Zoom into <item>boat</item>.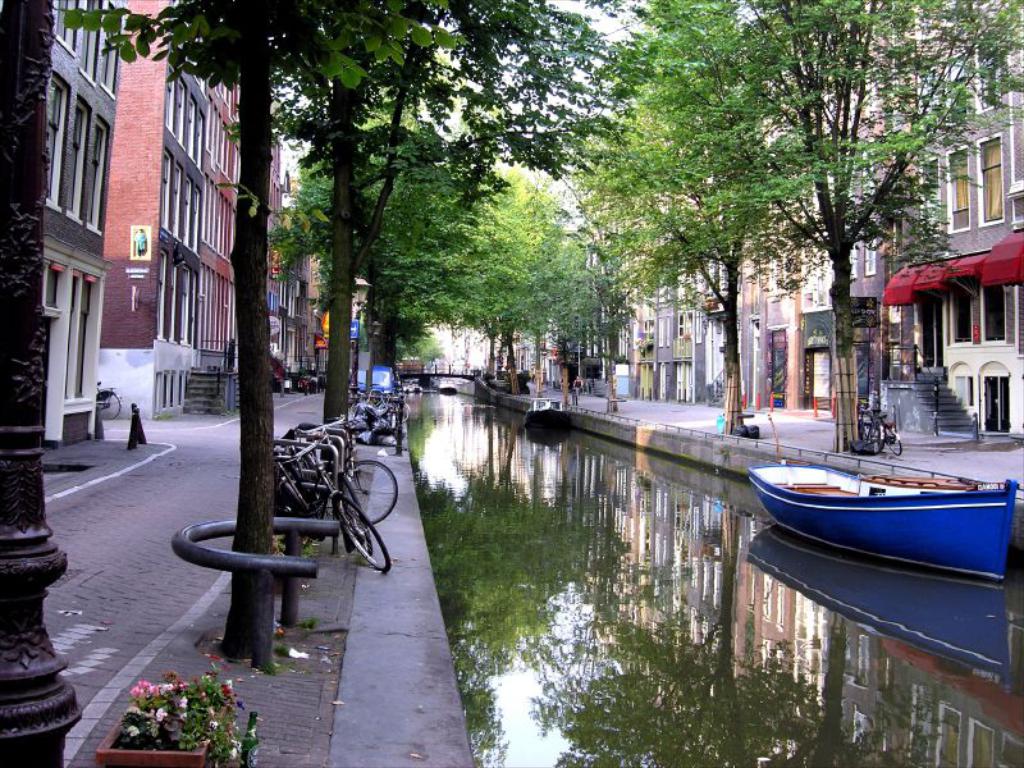
Zoom target: 439/381/463/396.
